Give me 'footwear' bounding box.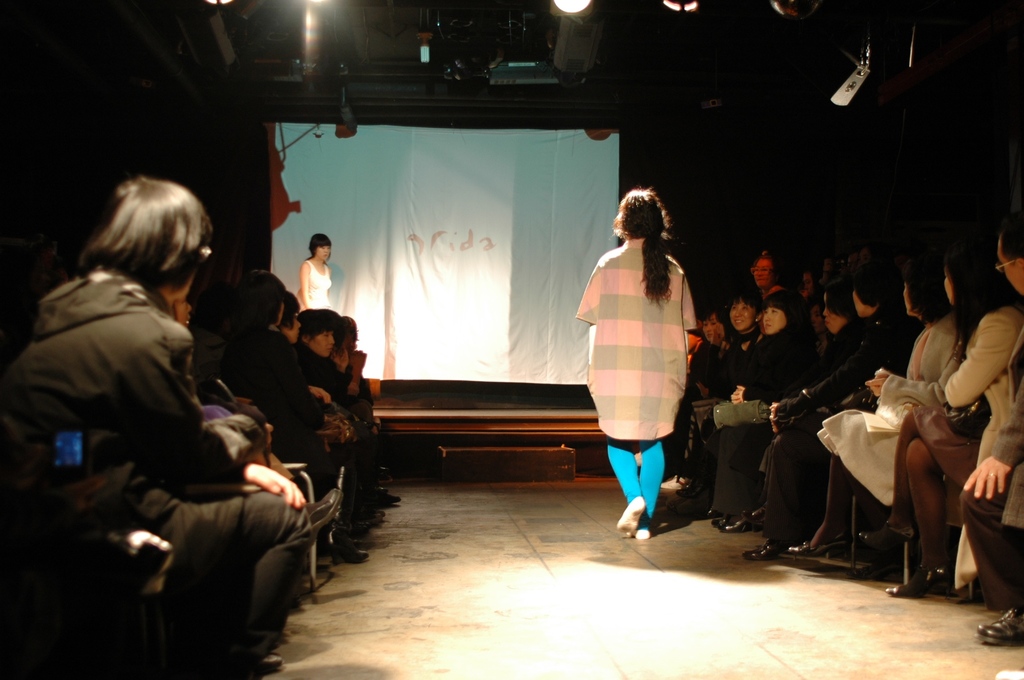
{"x1": 660, "y1": 476, "x2": 691, "y2": 490}.
